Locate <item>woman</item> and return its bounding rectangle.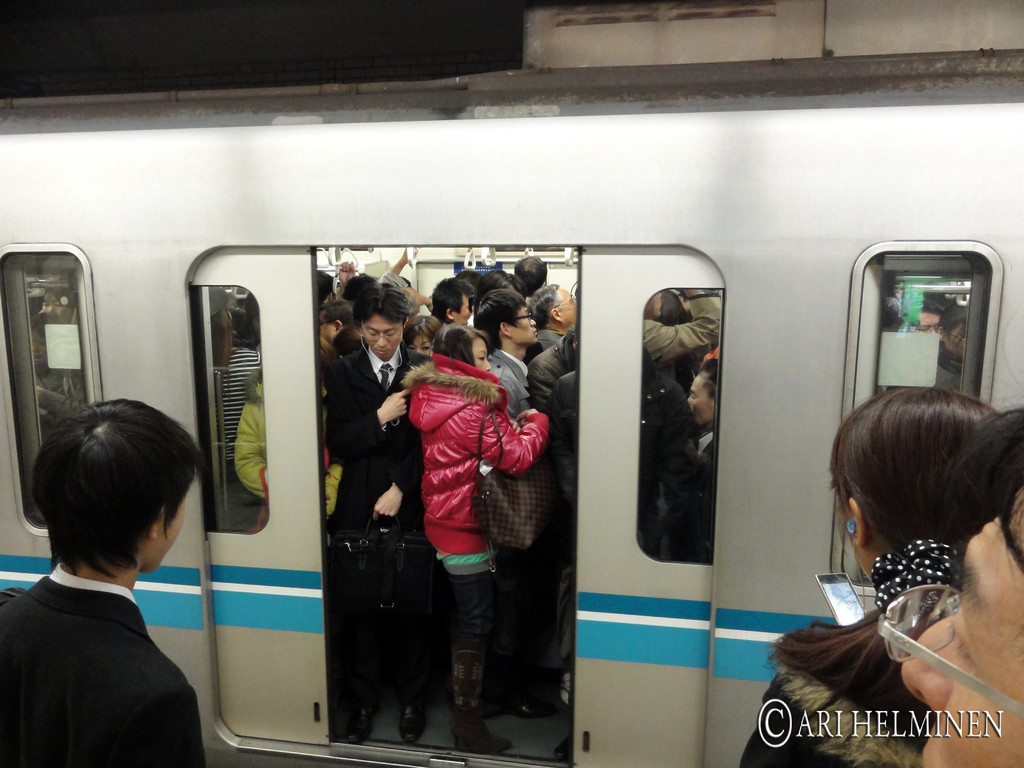
region(739, 441, 1015, 758).
